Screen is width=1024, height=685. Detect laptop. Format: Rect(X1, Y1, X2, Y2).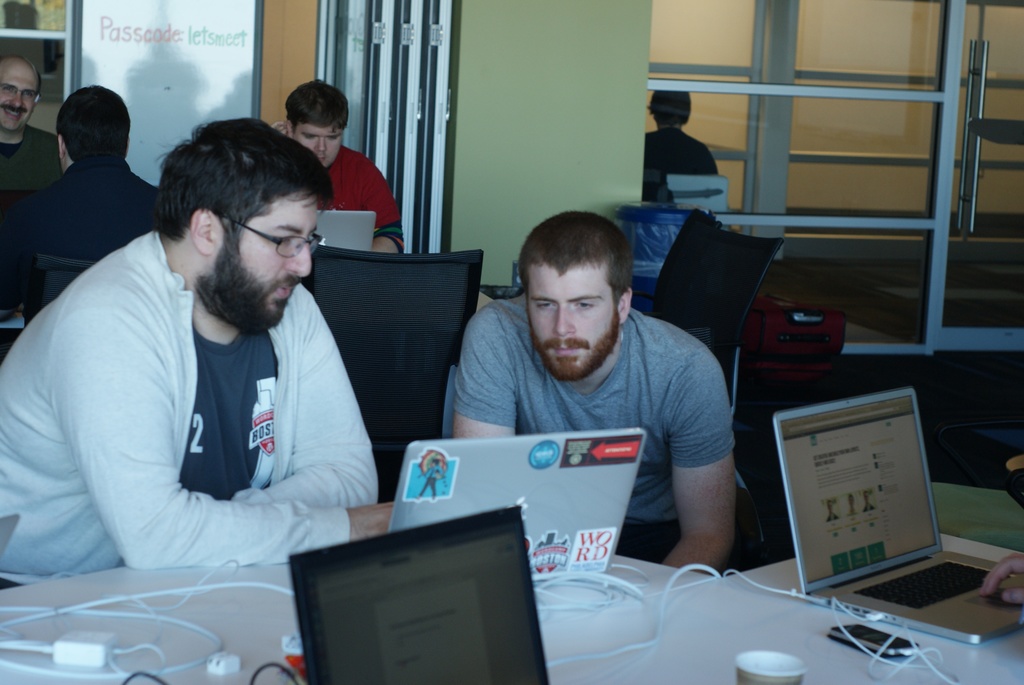
Rect(776, 377, 1000, 666).
